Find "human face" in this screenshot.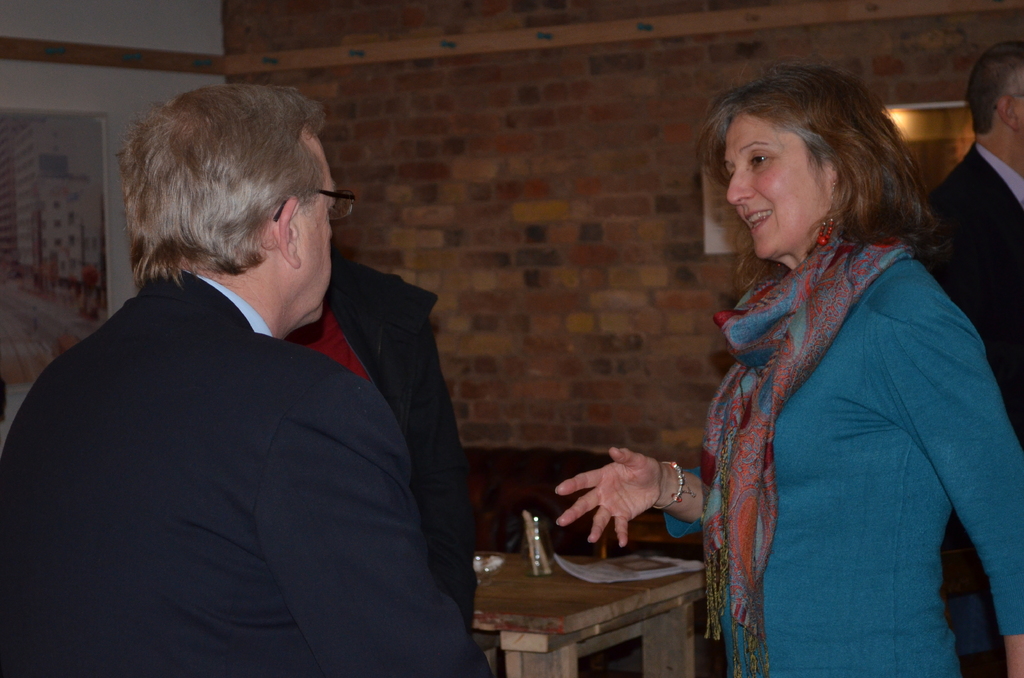
The bounding box for "human face" is [295,145,339,321].
